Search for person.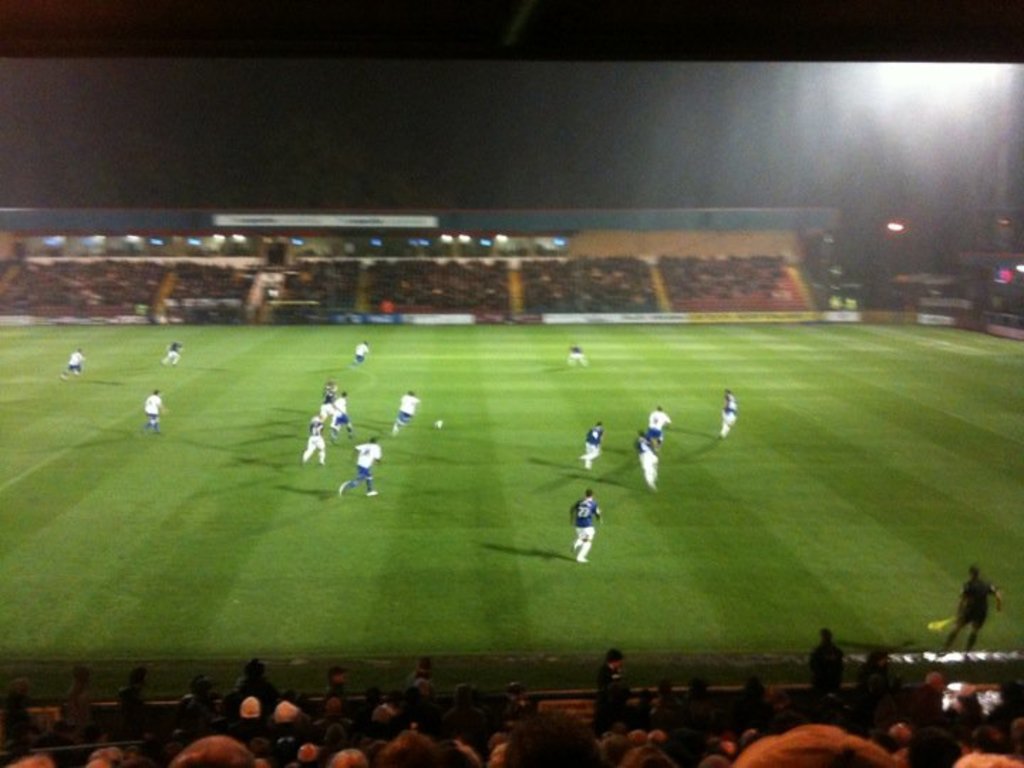
Found at locate(300, 408, 327, 465).
